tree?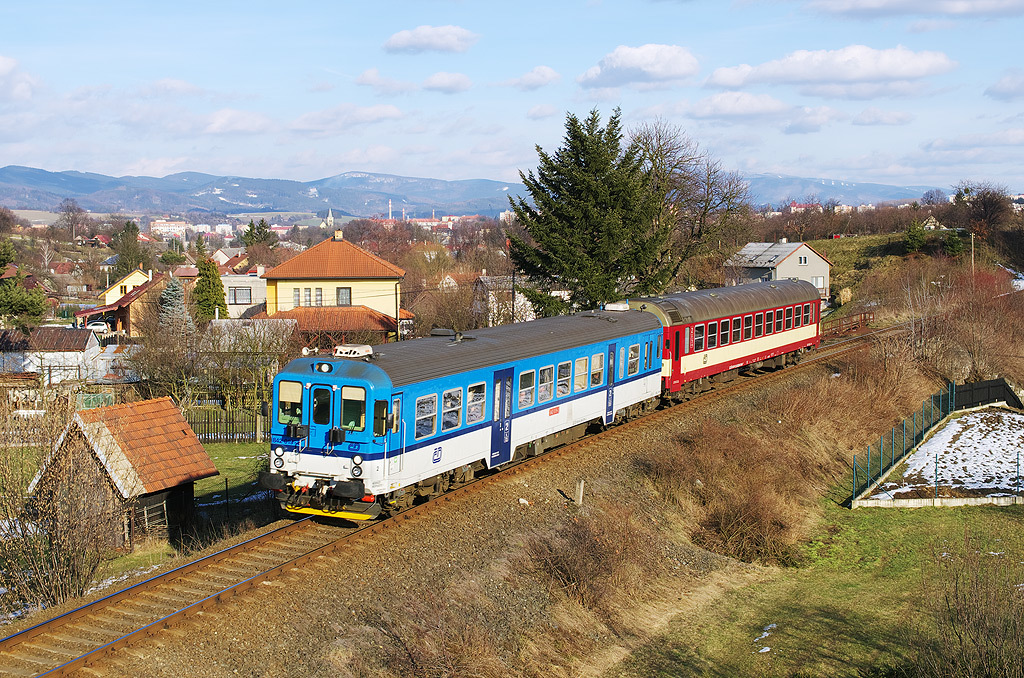
[left=195, top=311, right=307, bottom=417]
